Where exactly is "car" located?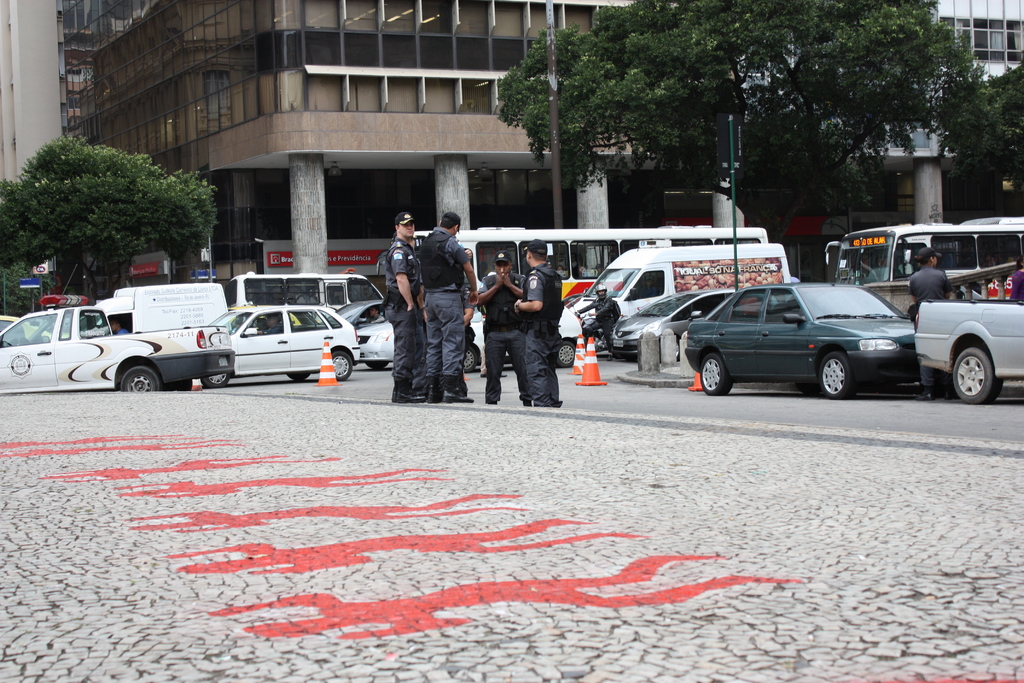
Its bounding box is x1=607, y1=290, x2=740, y2=359.
